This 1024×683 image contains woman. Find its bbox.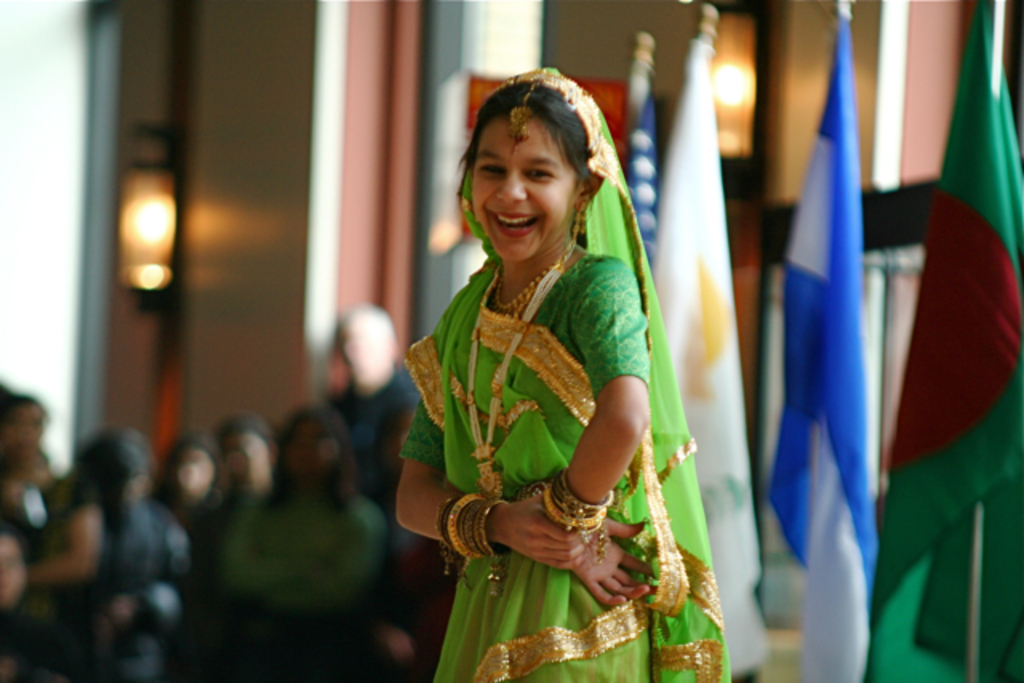
region(397, 58, 760, 681).
